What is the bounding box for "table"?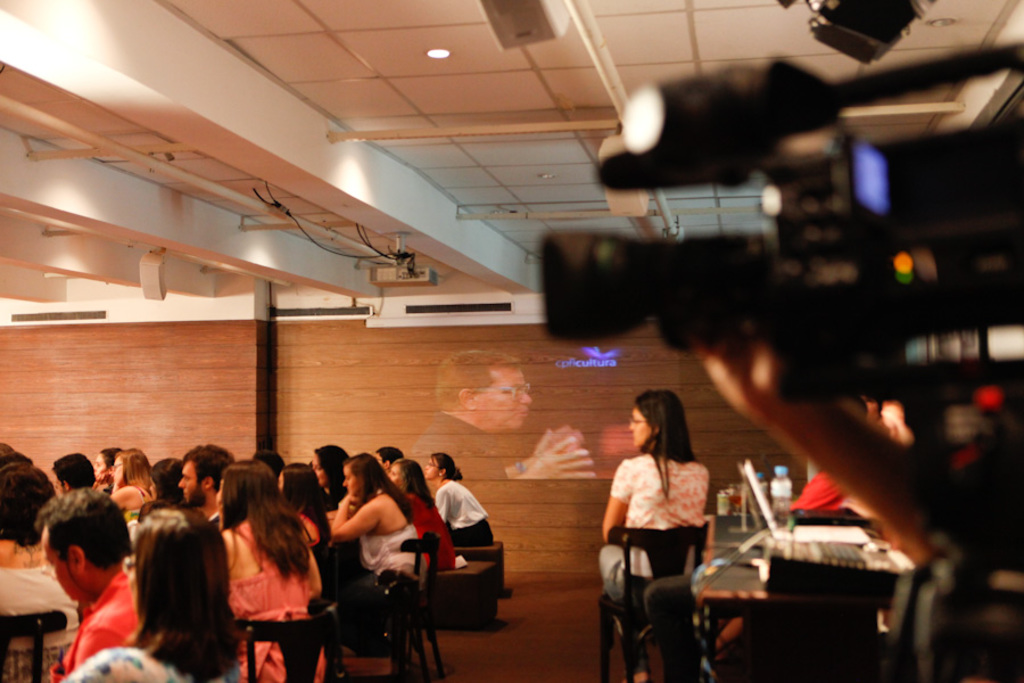
detection(676, 511, 910, 674).
